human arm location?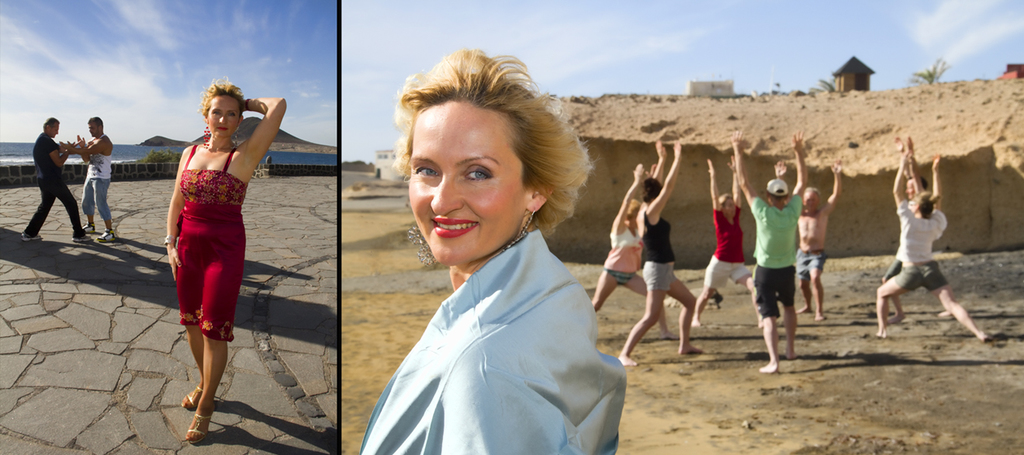
box=[931, 155, 943, 223]
